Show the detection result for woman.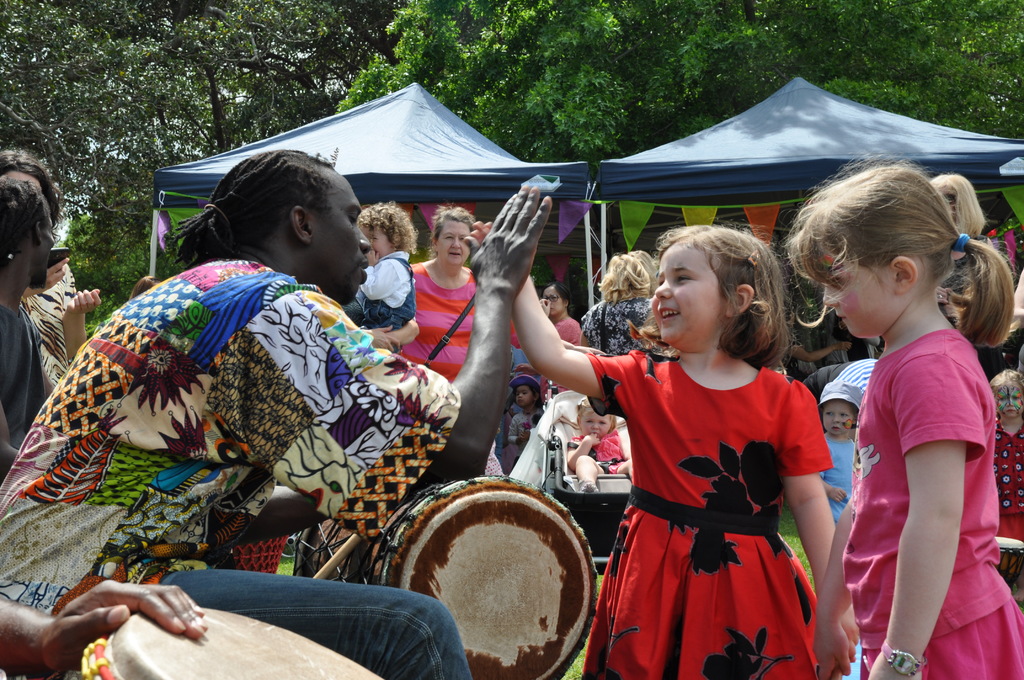
bbox=[513, 218, 849, 679].
